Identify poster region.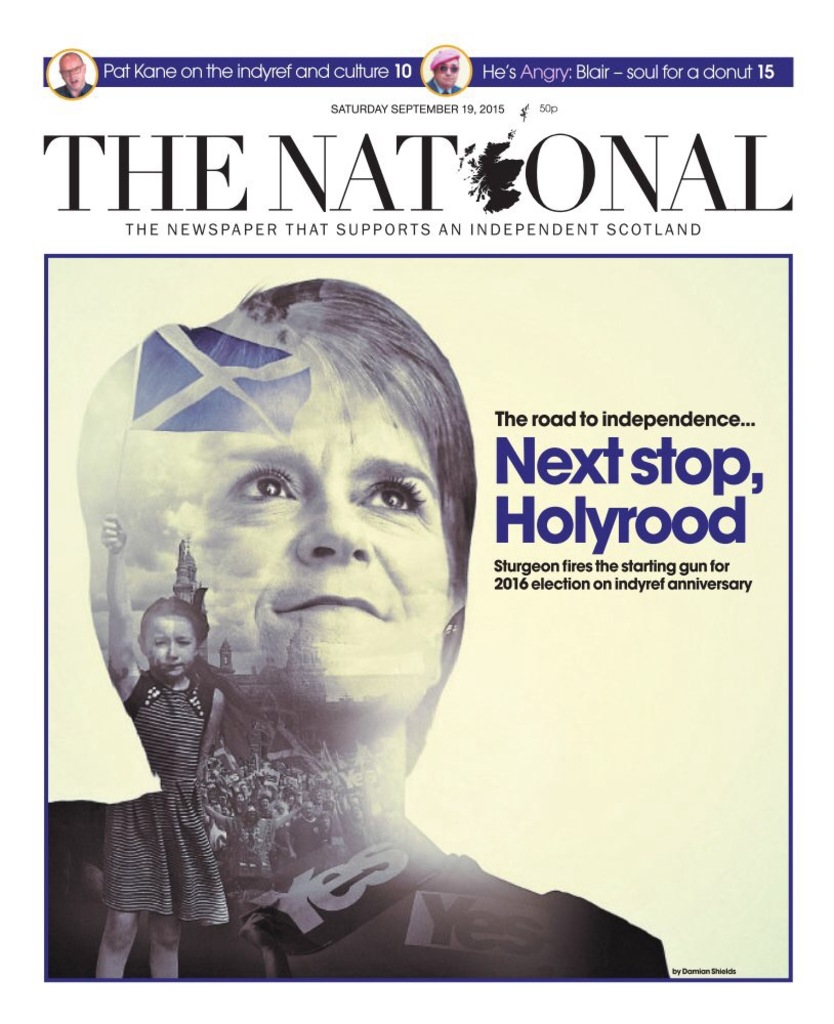
Region: [0,0,833,1023].
